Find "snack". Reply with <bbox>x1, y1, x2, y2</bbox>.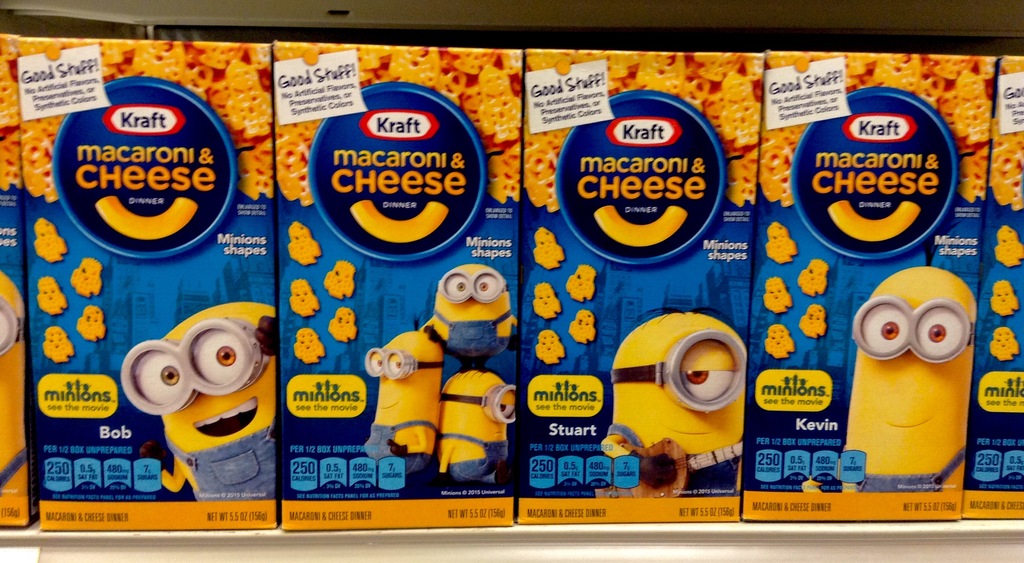
<bbox>532, 328, 565, 363</bbox>.
